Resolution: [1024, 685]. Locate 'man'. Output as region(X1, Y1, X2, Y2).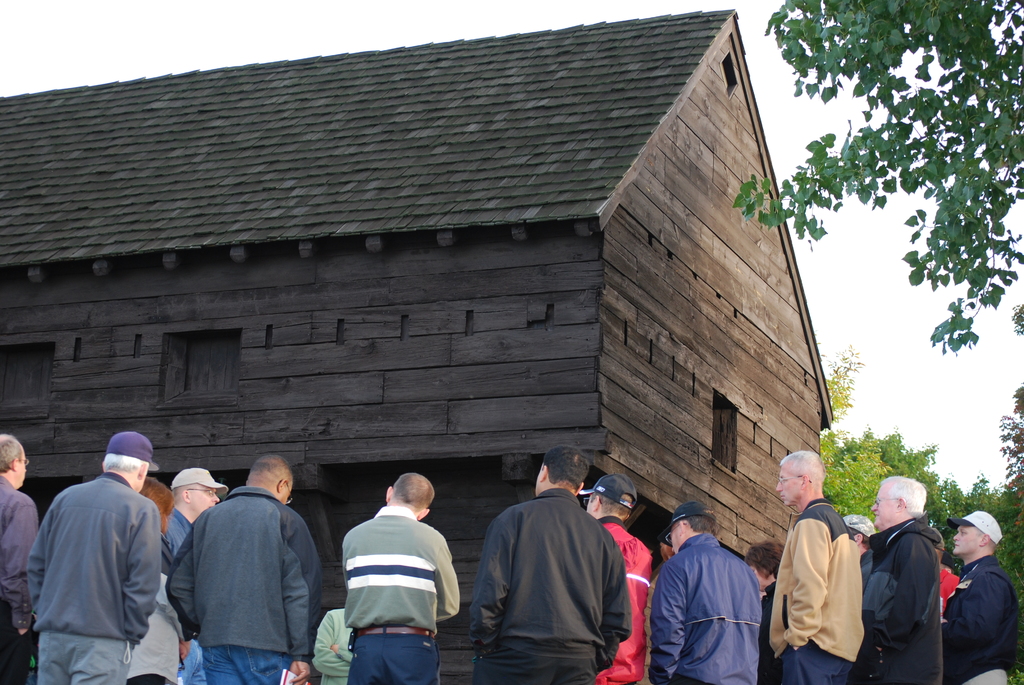
region(159, 464, 232, 555).
